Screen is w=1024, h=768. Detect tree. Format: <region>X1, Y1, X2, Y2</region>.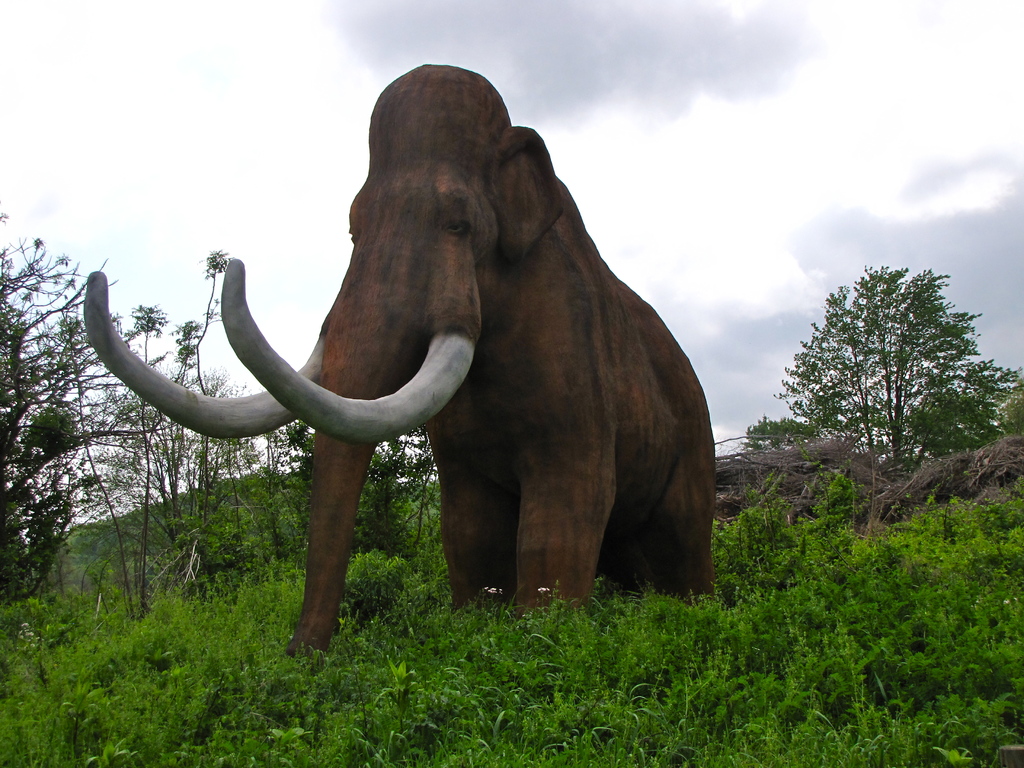
<region>0, 191, 180, 630</region>.
